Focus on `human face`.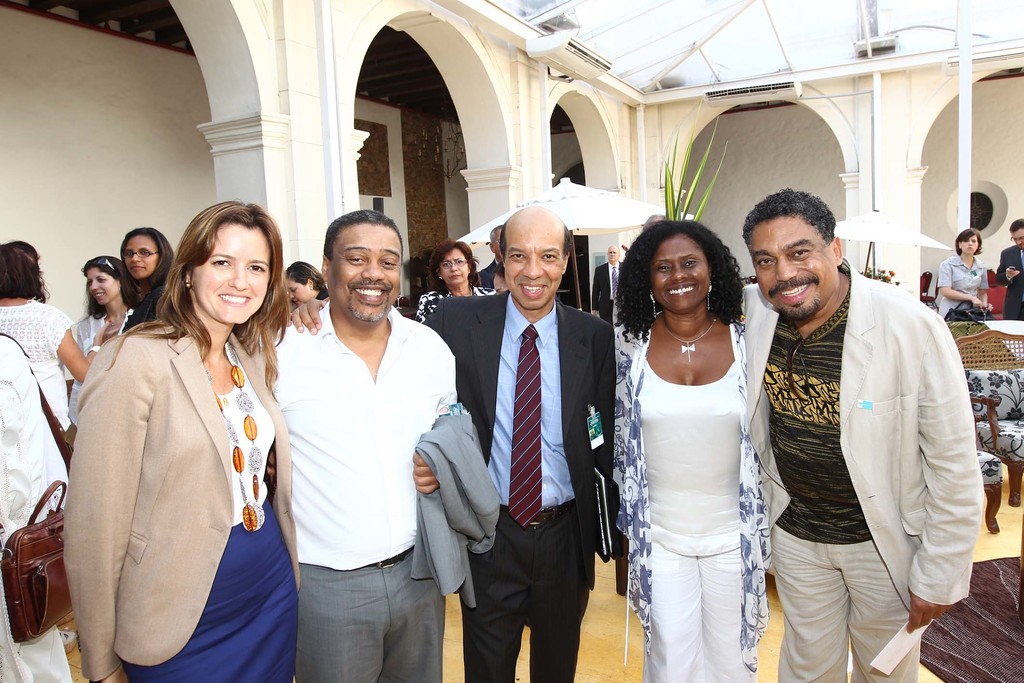
Focused at rect(438, 247, 470, 283).
